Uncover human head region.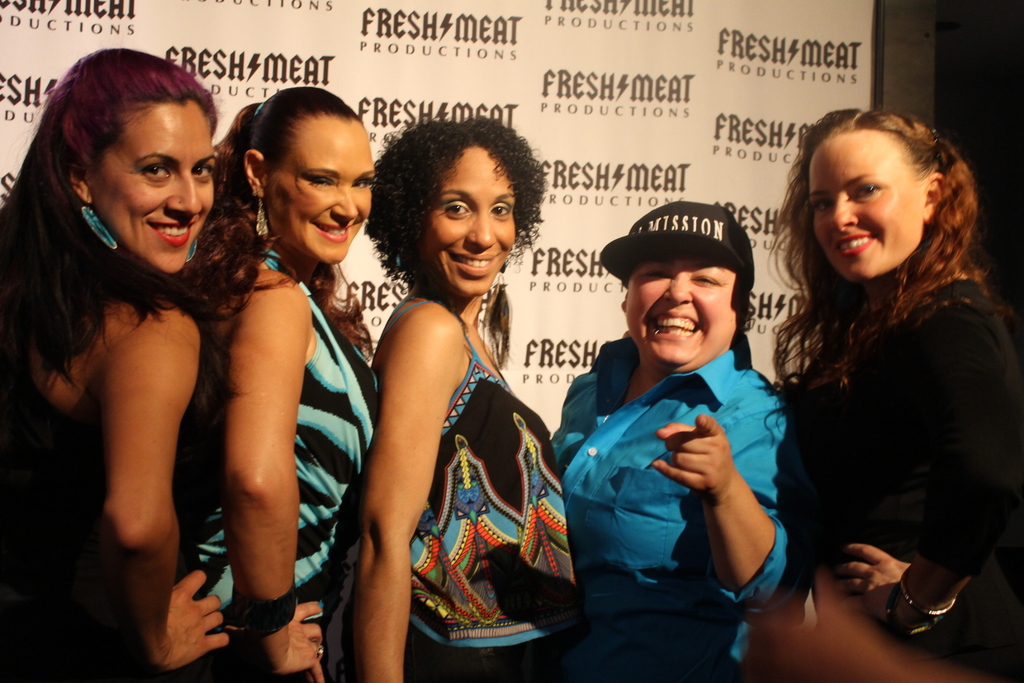
Uncovered: l=803, t=103, r=950, b=294.
